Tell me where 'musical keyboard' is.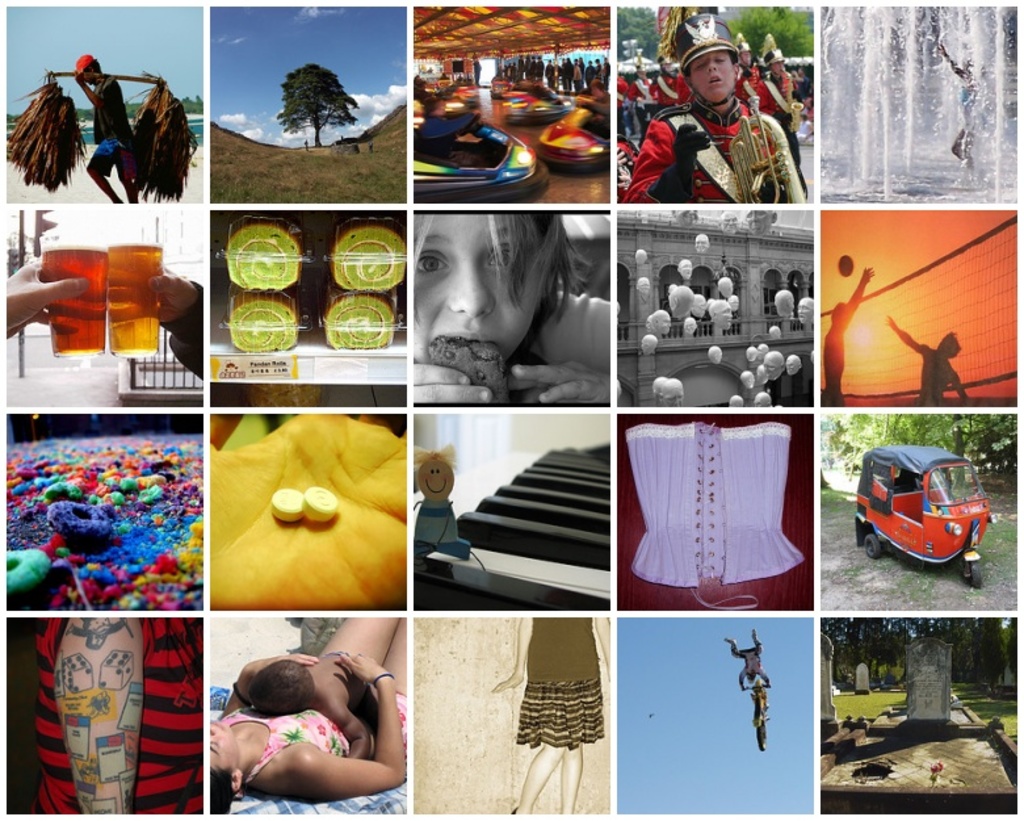
'musical keyboard' is at 417,444,614,608.
